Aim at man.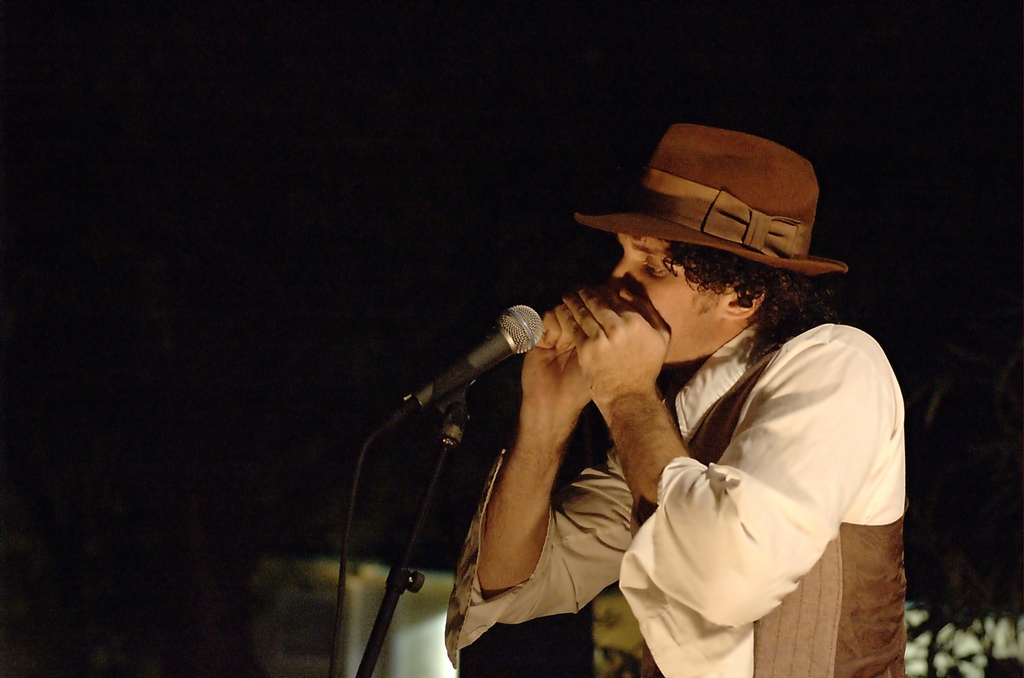
Aimed at crop(372, 133, 903, 661).
